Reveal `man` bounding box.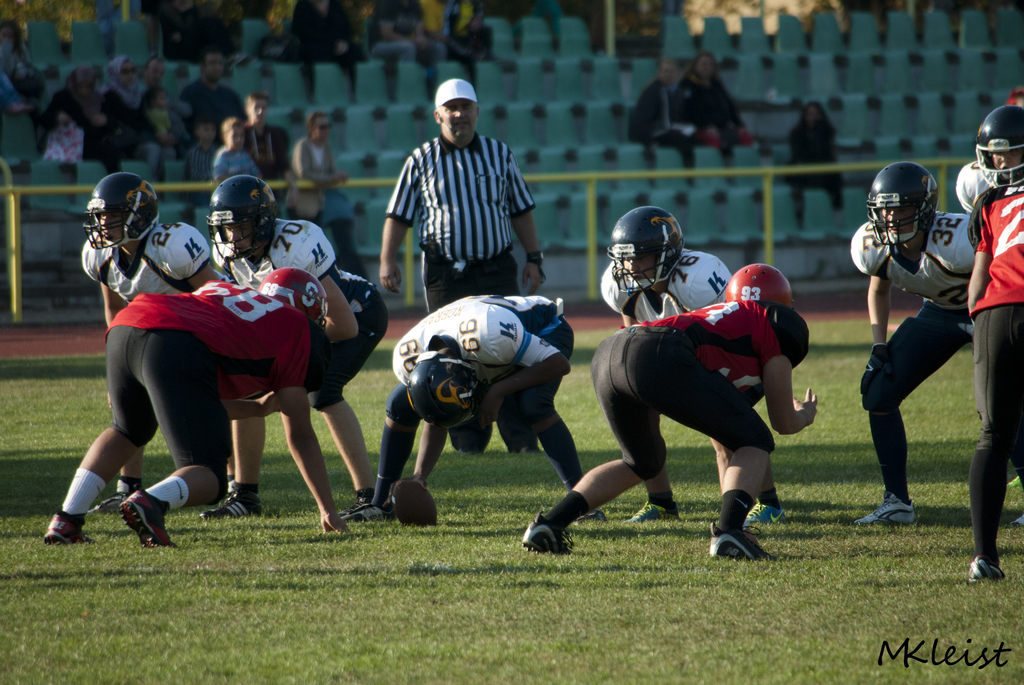
Revealed: region(522, 262, 820, 562).
